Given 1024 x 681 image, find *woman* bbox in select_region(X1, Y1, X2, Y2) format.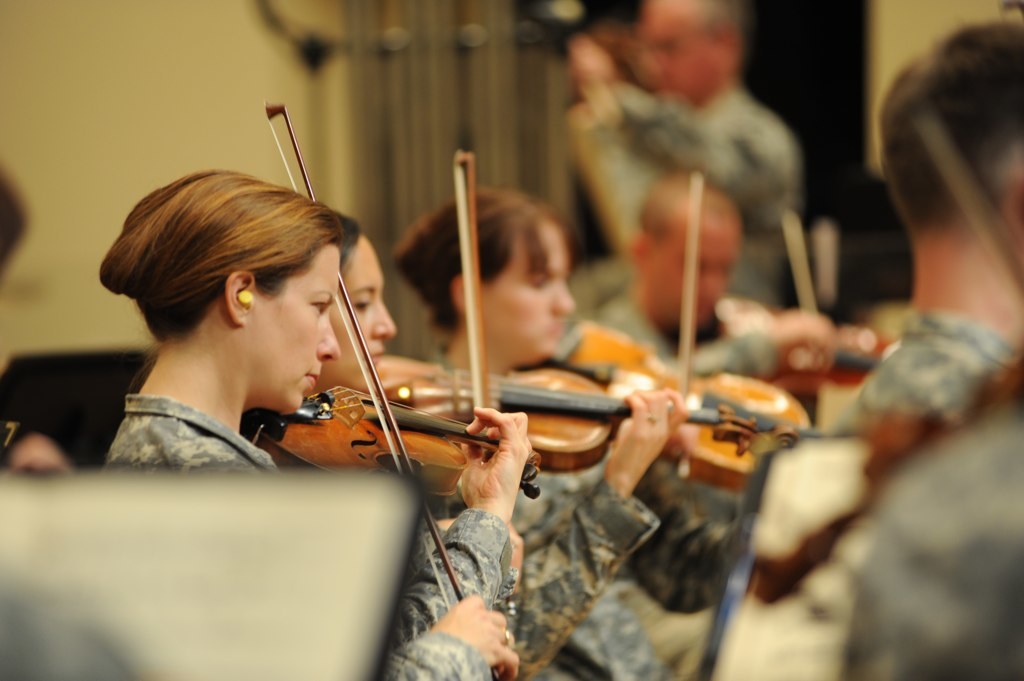
select_region(97, 155, 545, 680).
